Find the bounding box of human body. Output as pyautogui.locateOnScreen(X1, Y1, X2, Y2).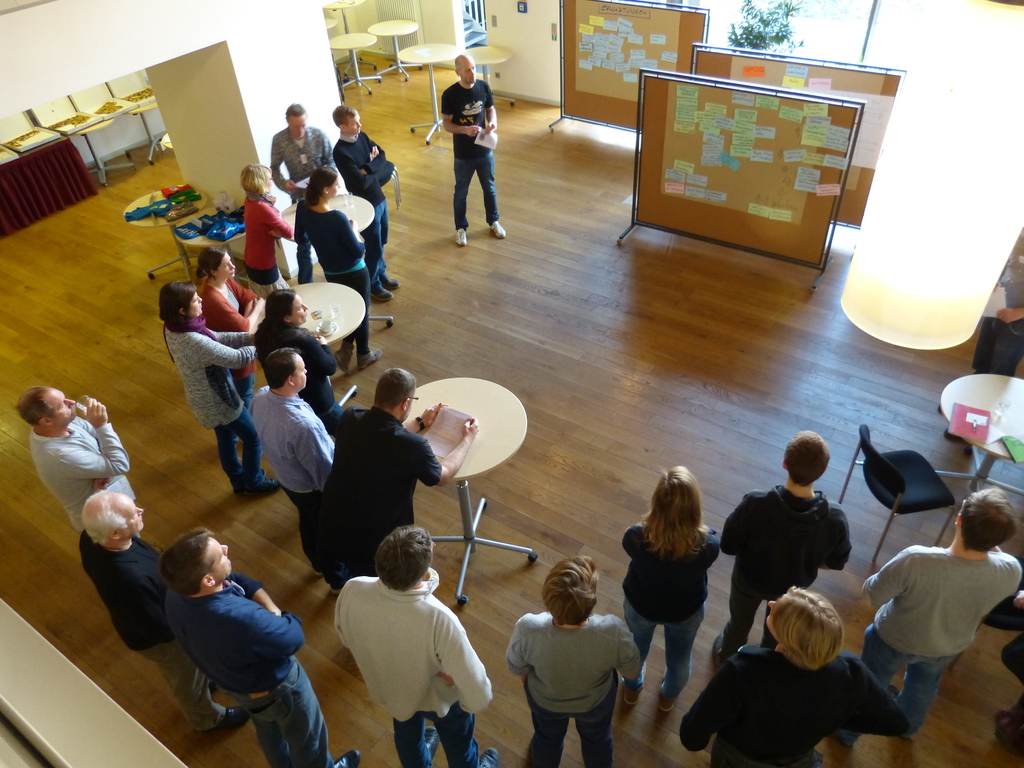
pyautogui.locateOnScreen(713, 431, 853, 667).
